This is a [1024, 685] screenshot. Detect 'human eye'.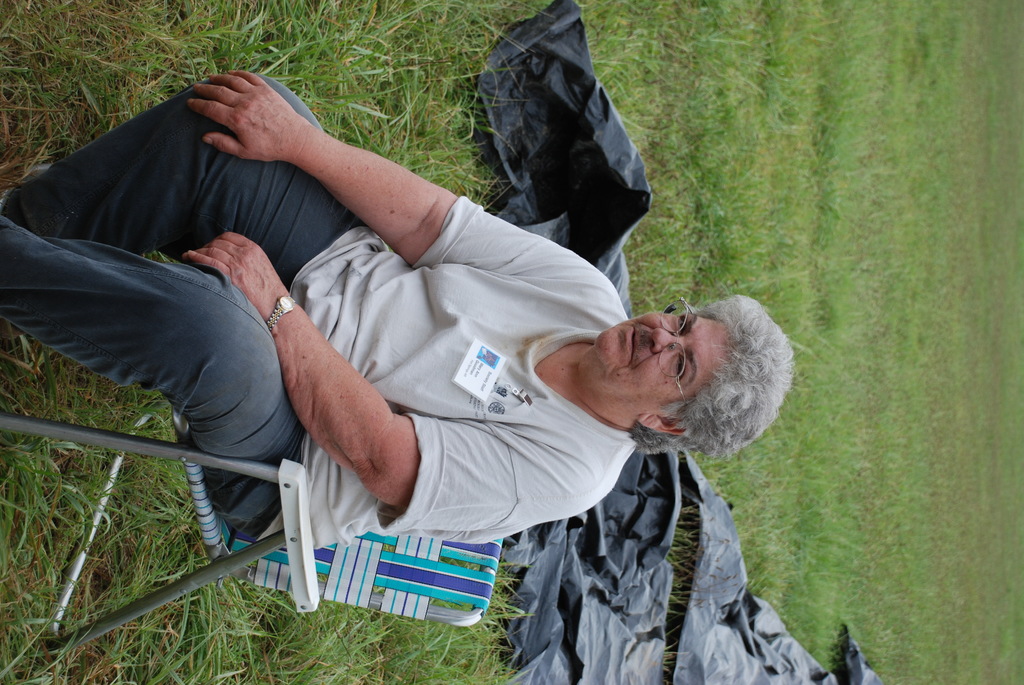
bbox(674, 354, 685, 379).
